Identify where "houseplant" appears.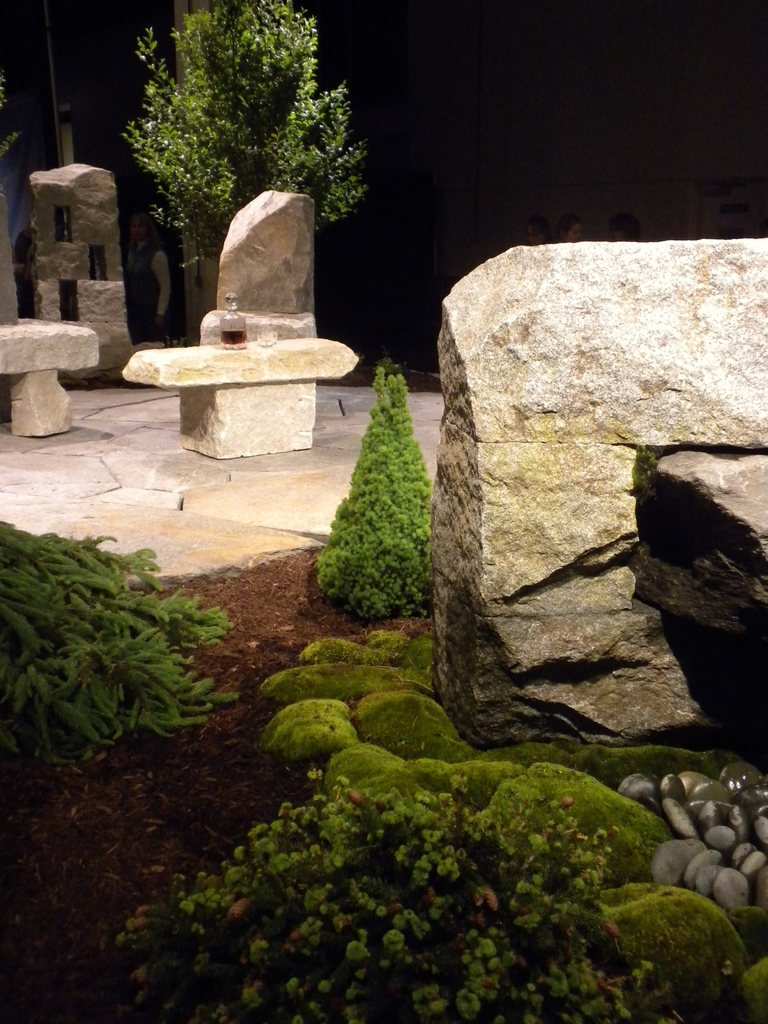
Appears at box=[0, 513, 244, 767].
